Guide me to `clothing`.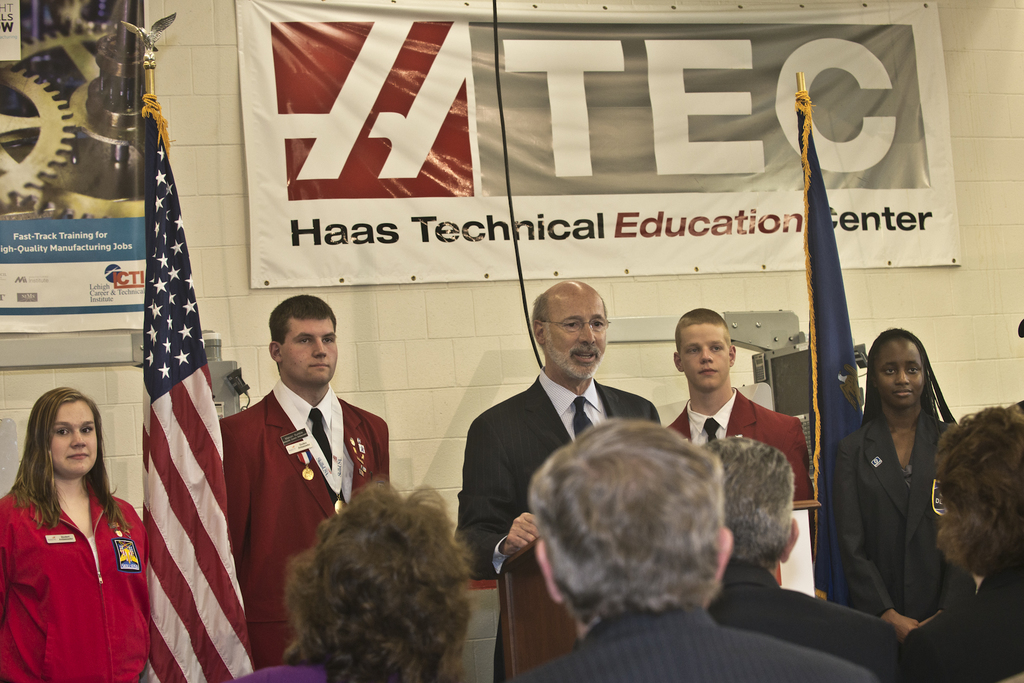
Guidance: <box>831,406,971,634</box>.
